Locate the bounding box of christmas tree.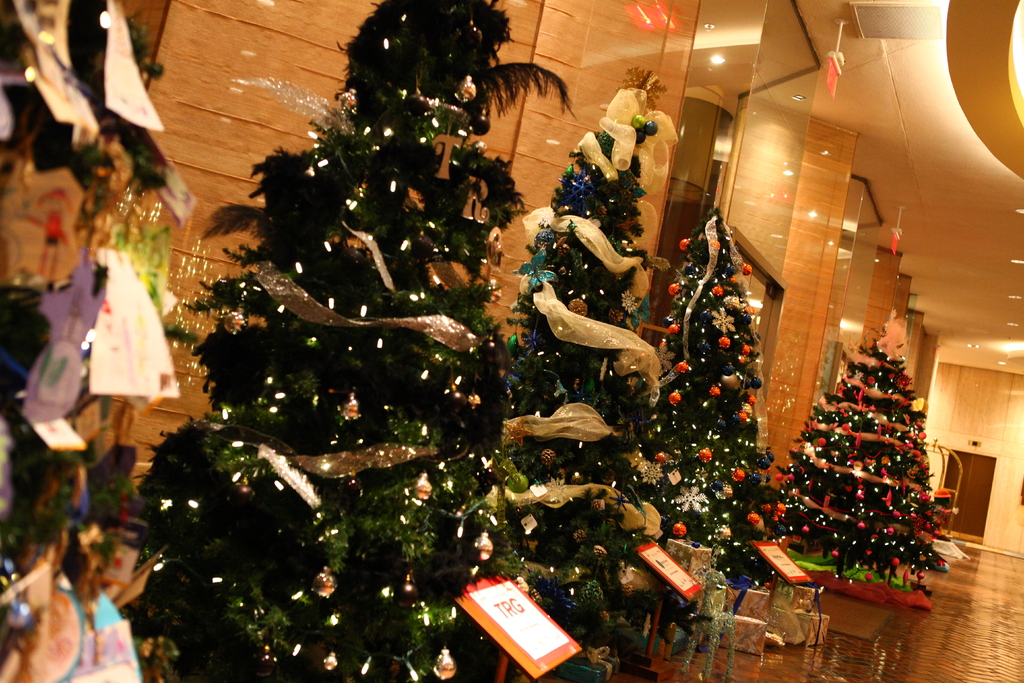
Bounding box: (0,0,963,682).
